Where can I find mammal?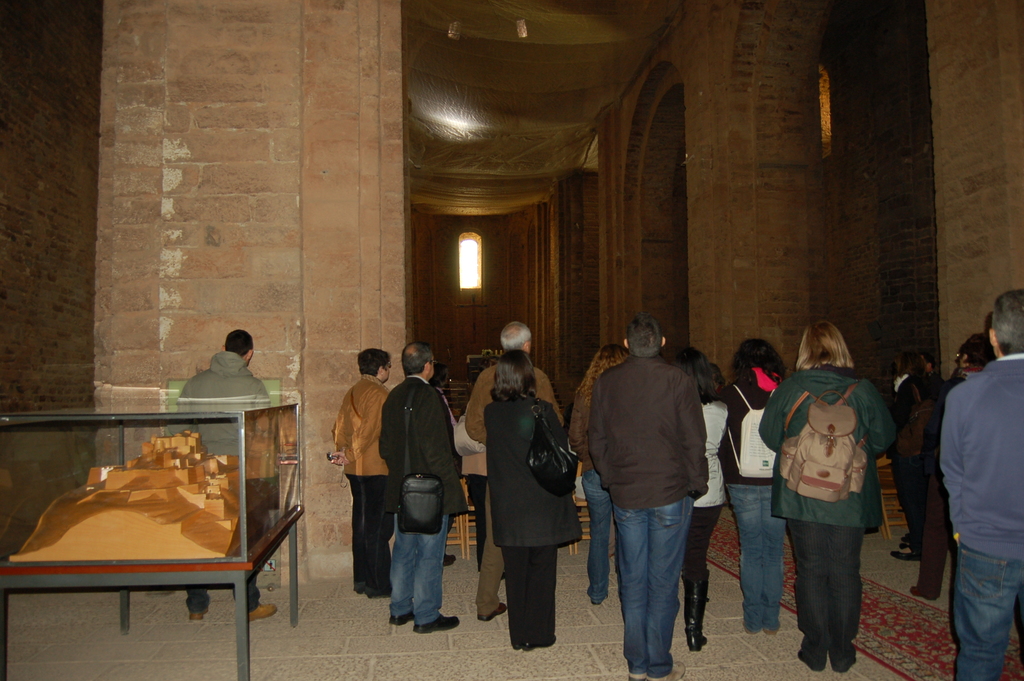
You can find it at (x1=671, y1=347, x2=735, y2=648).
